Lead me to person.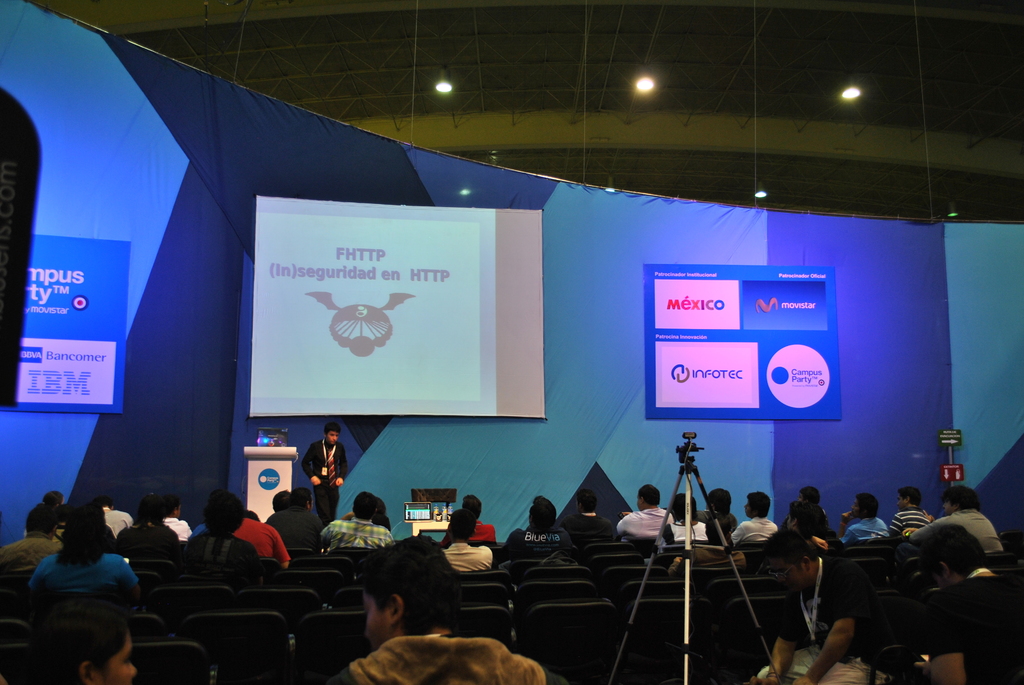
Lead to pyautogui.locateOnScreen(793, 485, 831, 540).
